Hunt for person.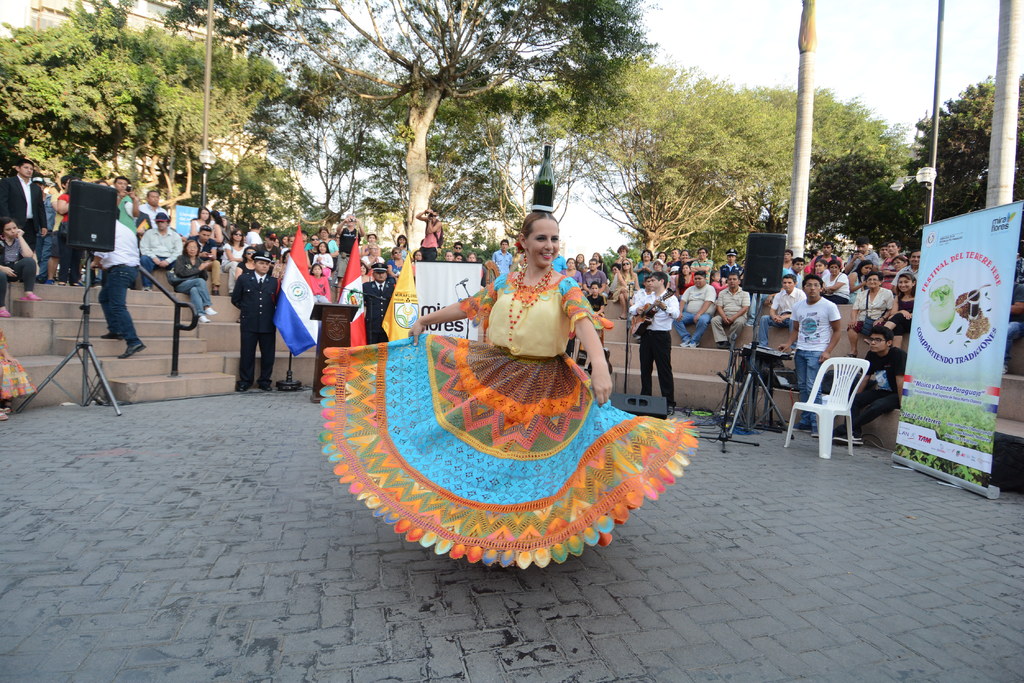
Hunted down at box(361, 243, 382, 269).
